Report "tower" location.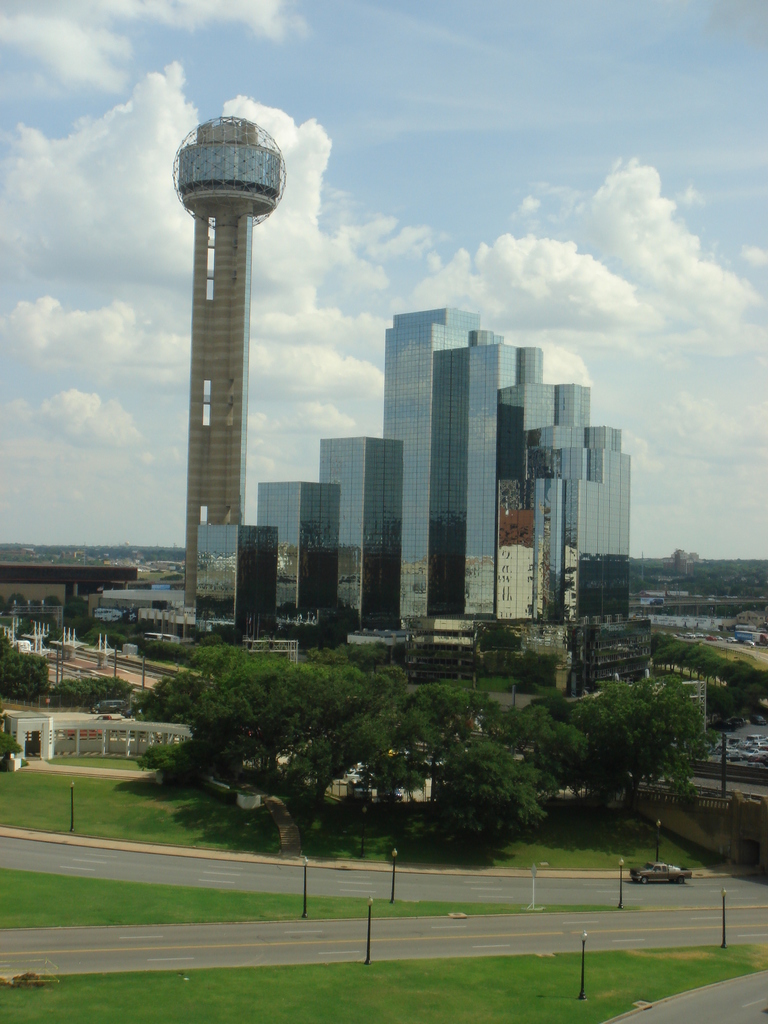
Report: 260 483 337 624.
